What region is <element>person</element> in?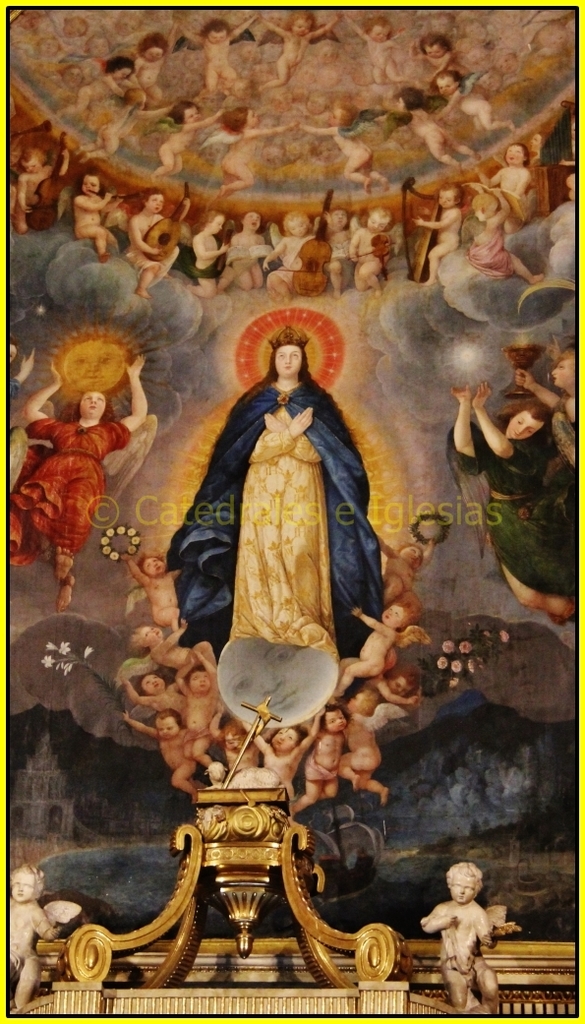
select_region(14, 146, 62, 234).
